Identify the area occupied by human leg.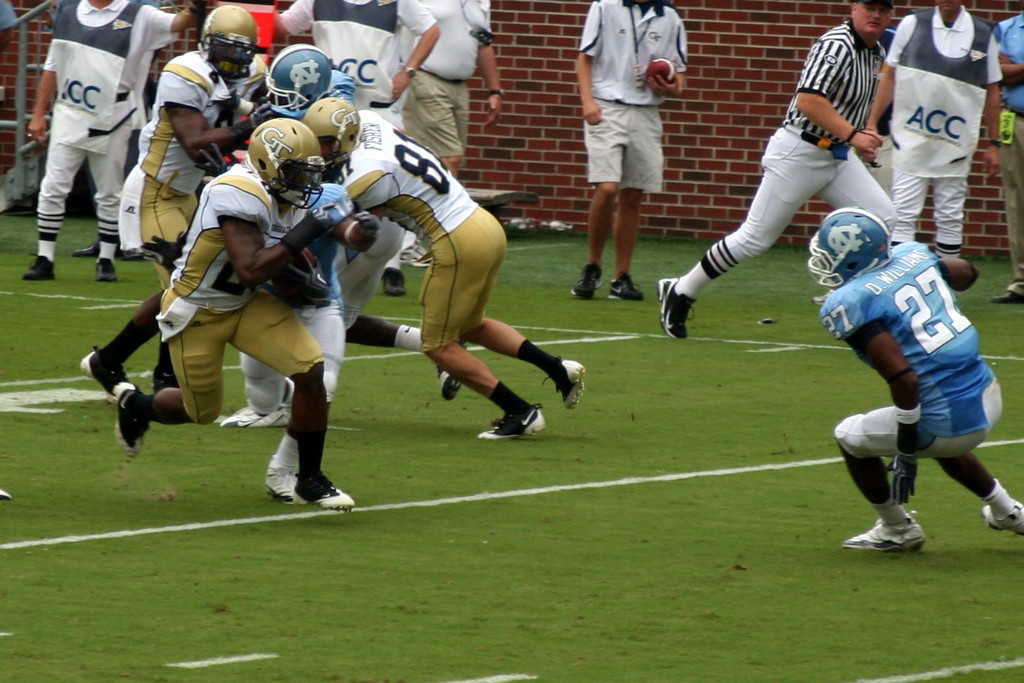
Area: locate(465, 250, 586, 406).
